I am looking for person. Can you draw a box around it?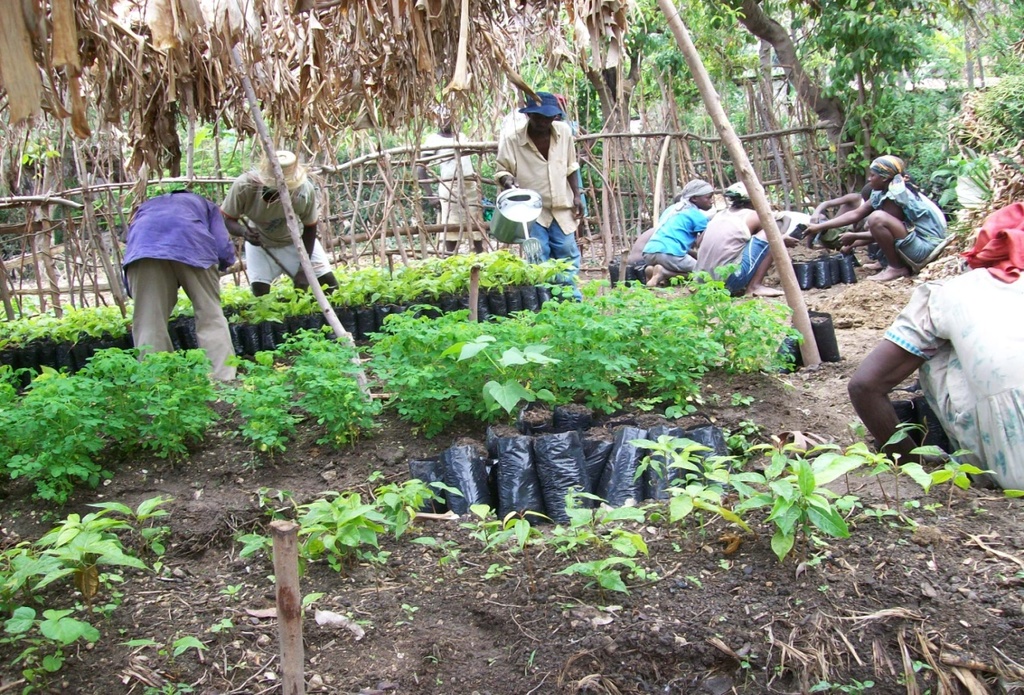
Sure, the bounding box is 799,182,872,254.
